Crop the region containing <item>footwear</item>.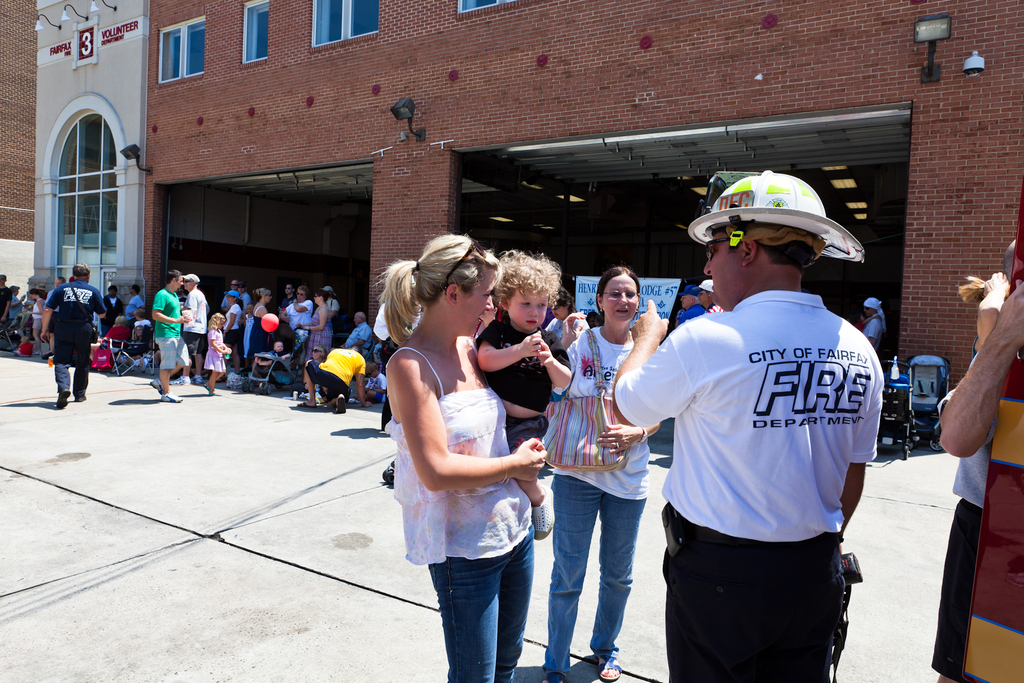
Crop region: box(150, 377, 166, 390).
